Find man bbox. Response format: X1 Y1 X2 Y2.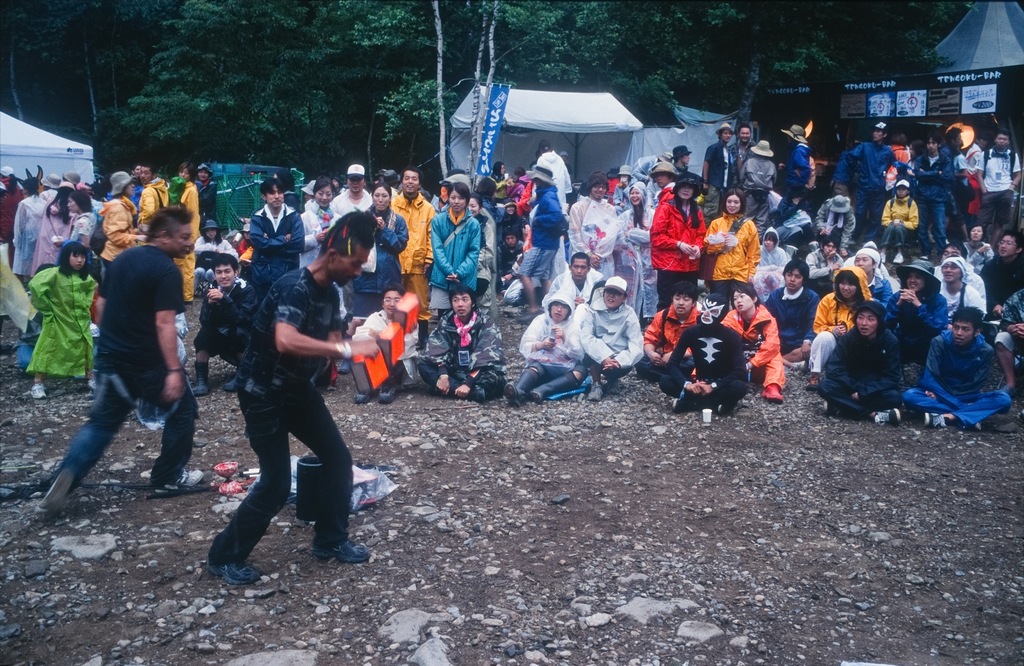
568 174 616 280.
